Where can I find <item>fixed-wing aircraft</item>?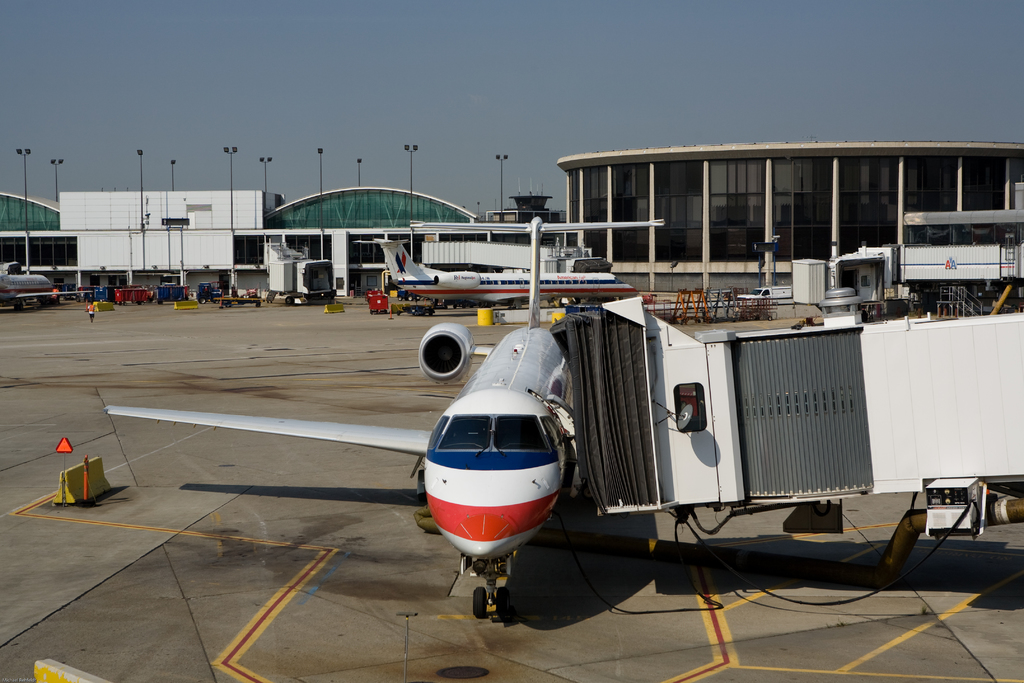
You can find it at region(384, 237, 640, 313).
